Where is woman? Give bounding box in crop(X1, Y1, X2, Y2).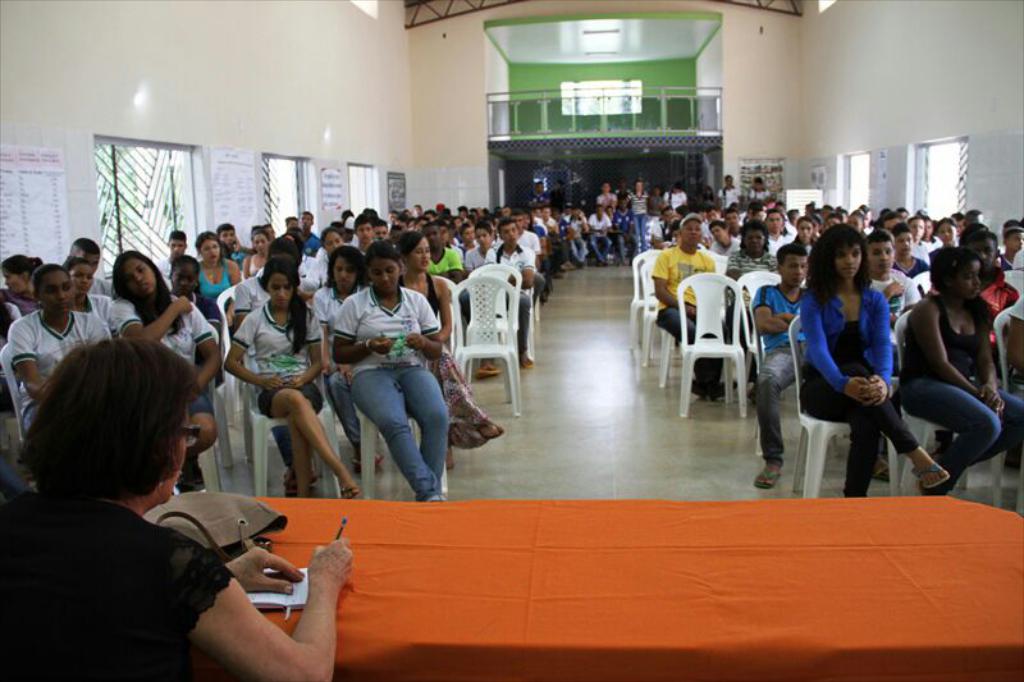
crop(200, 230, 241, 303).
